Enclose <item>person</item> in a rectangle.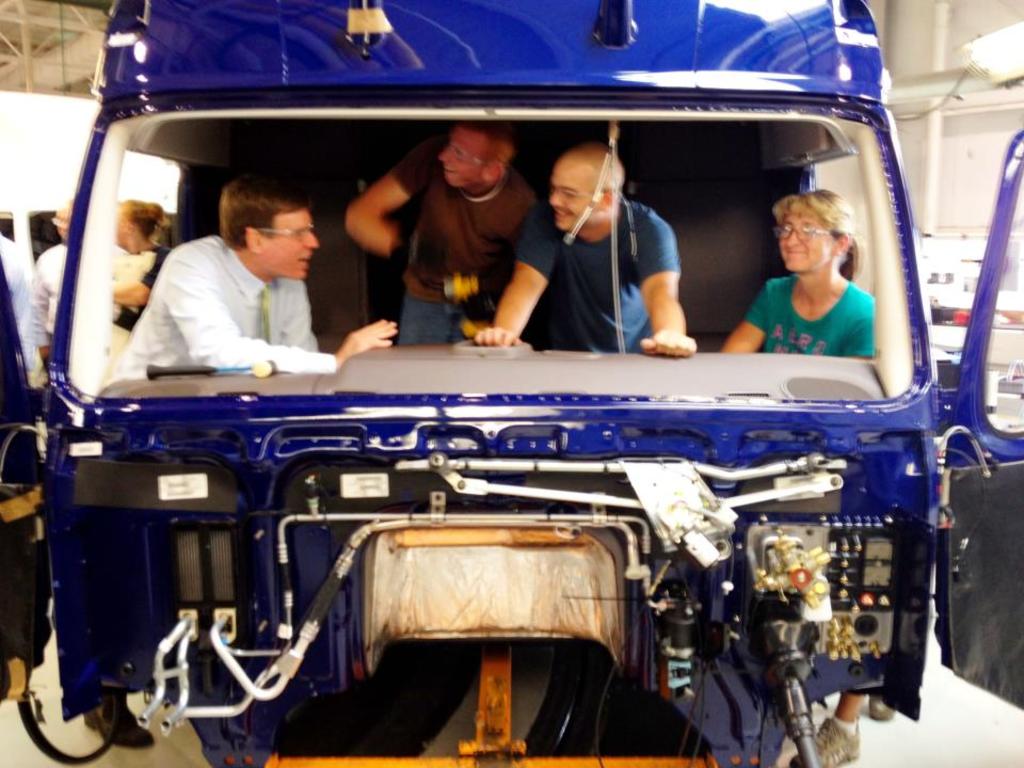
(left=18, top=195, right=79, bottom=378).
